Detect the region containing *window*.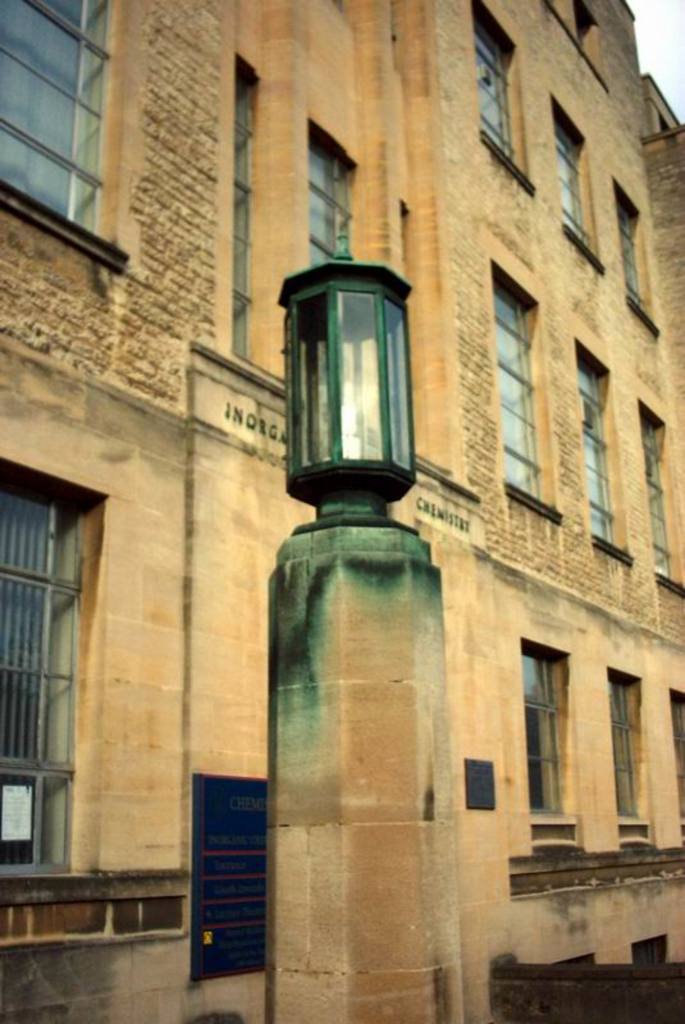
BBox(0, 0, 128, 260).
